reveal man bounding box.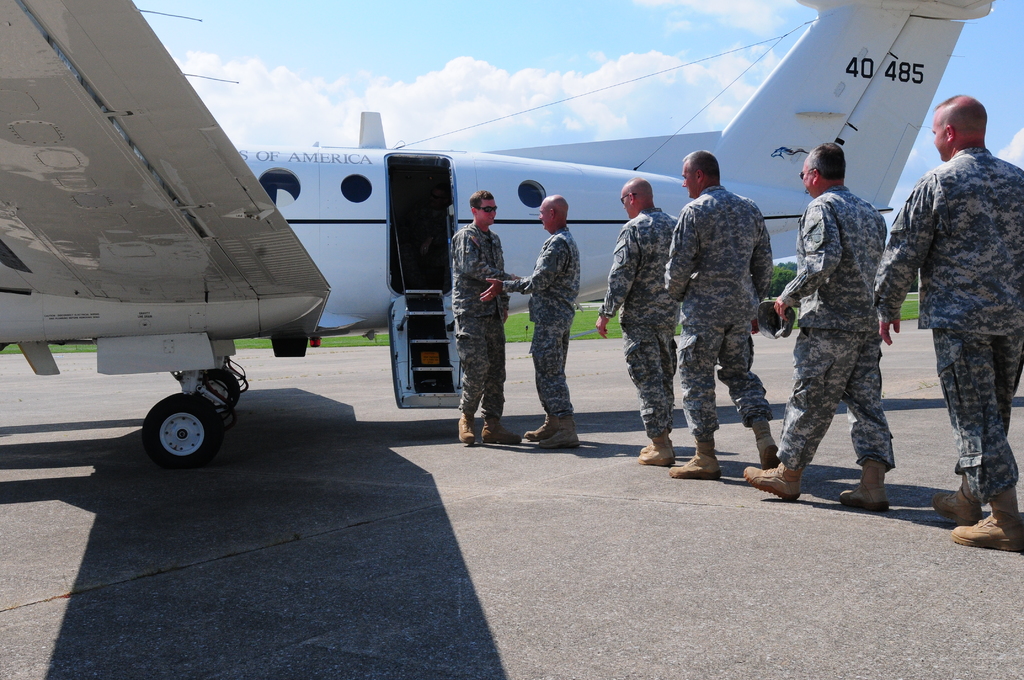
Revealed: 741/140/895/513.
